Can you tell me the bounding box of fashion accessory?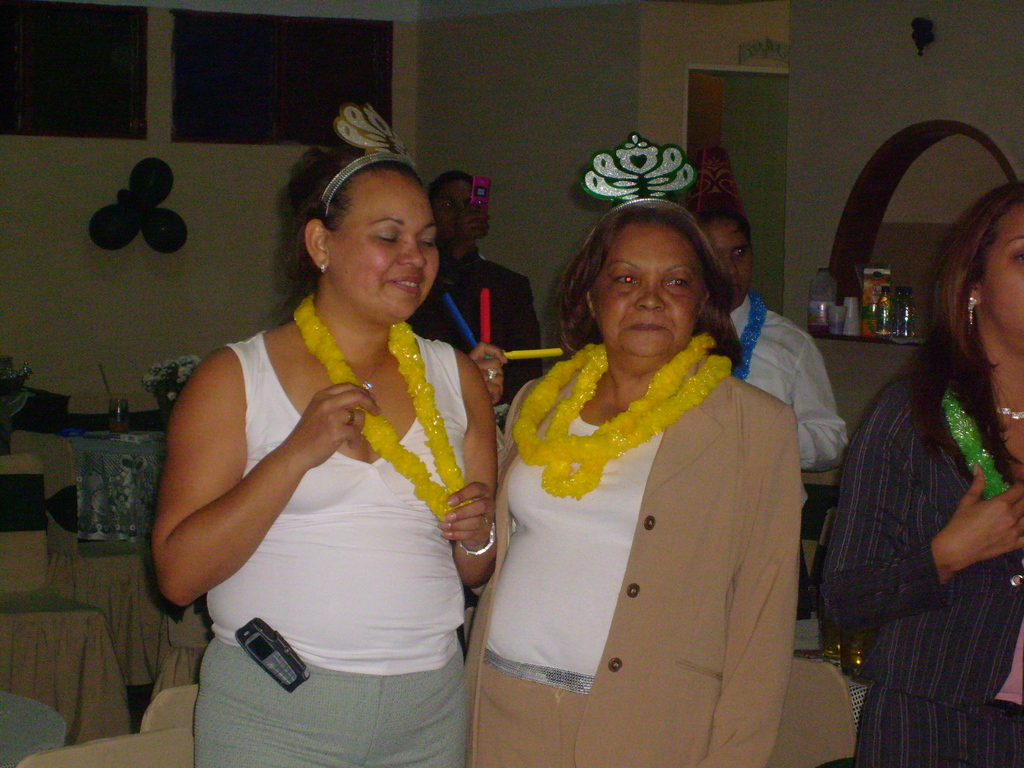
<box>964,296,977,328</box>.
